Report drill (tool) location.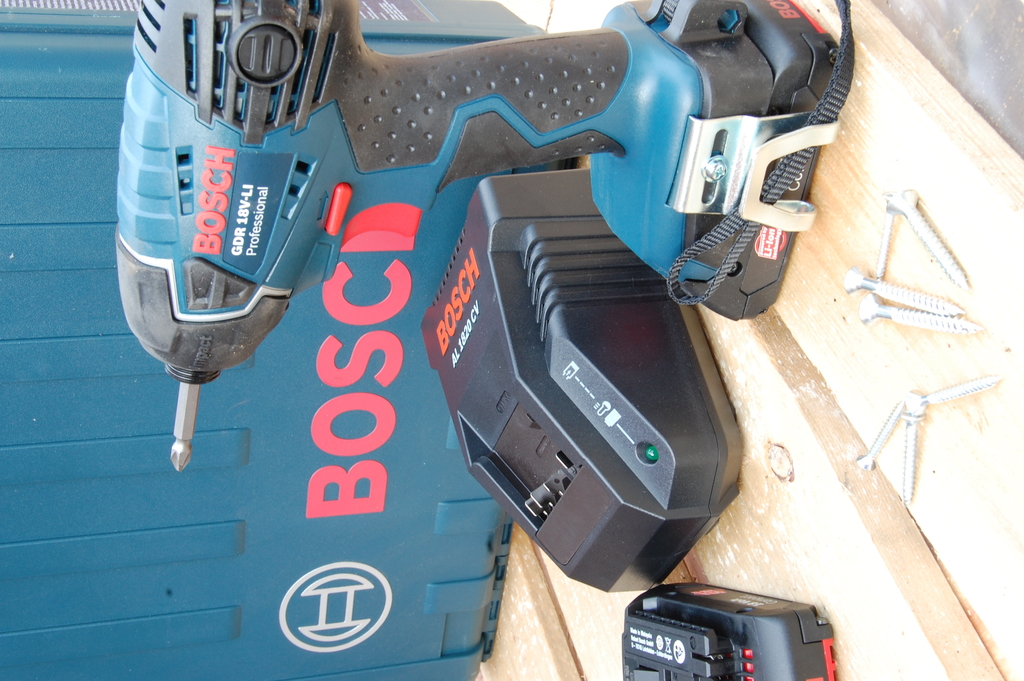
Report: 123/0/844/474.
